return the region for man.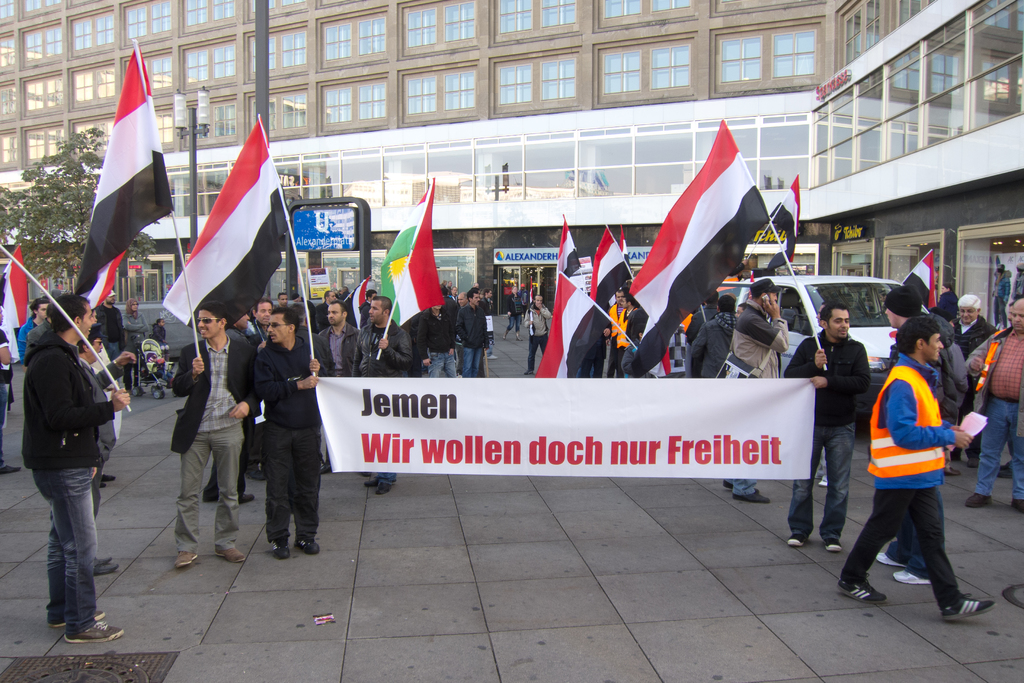
[965,294,1023,511].
